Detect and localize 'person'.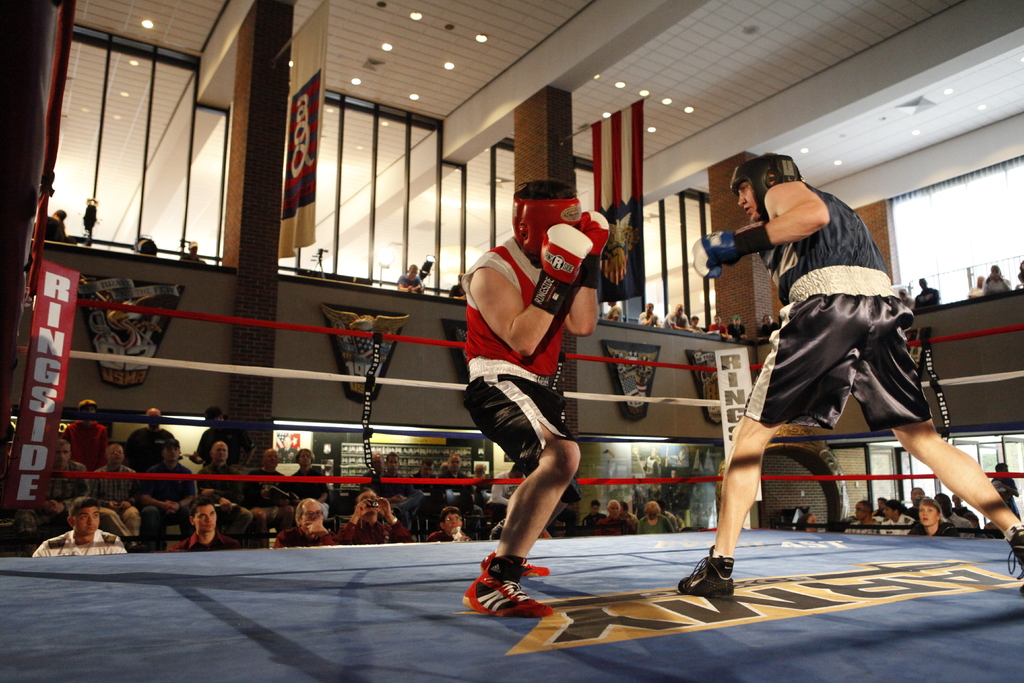
Localized at 0,395,417,562.
